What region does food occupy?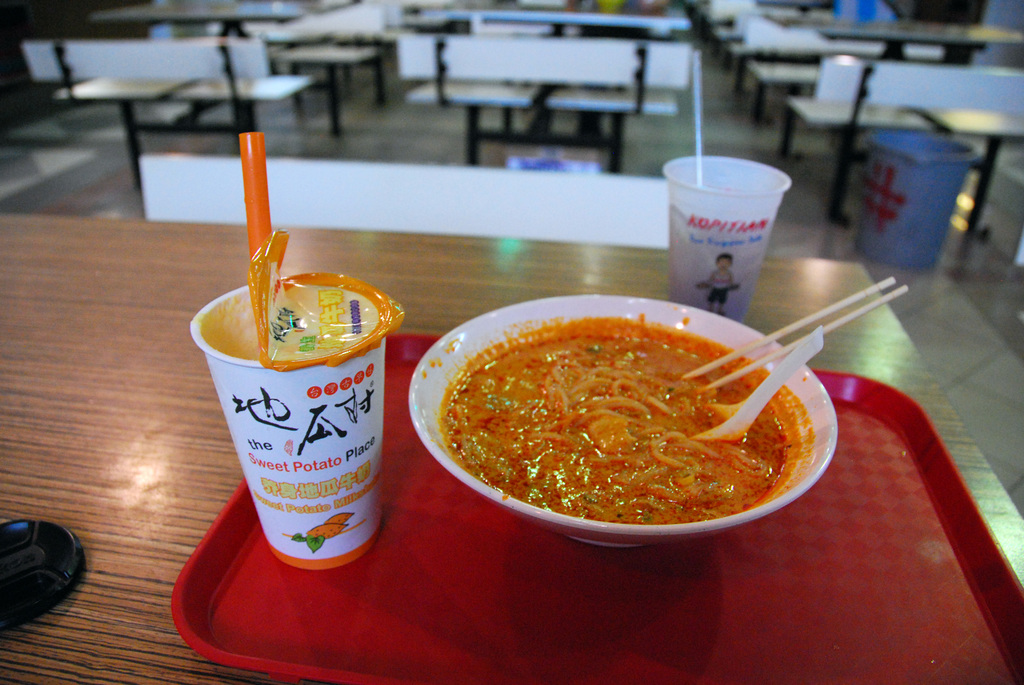
(x1=304, y1=520, x2=342, y2=540).
